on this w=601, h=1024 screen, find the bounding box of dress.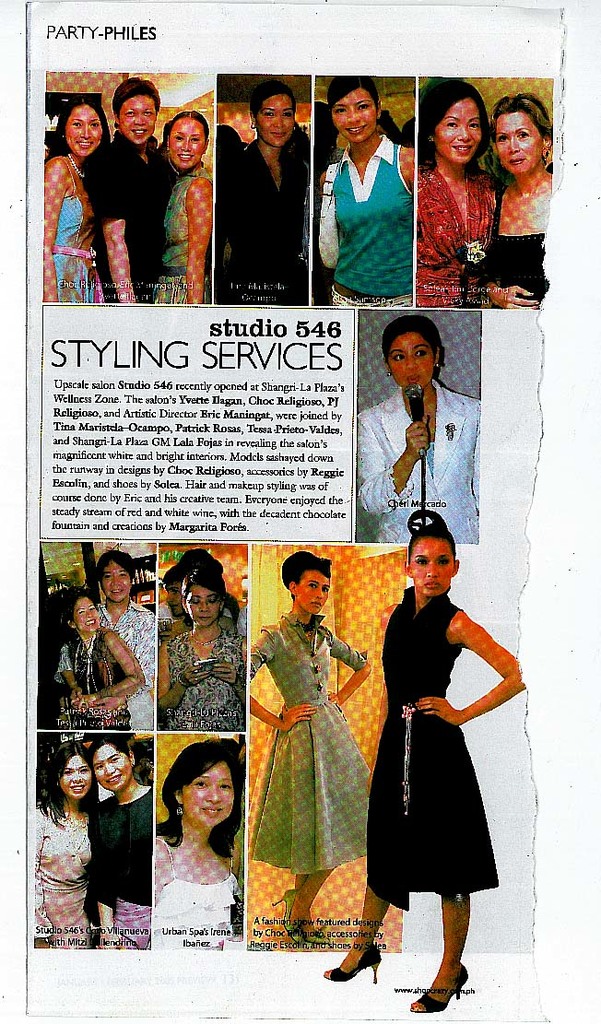
Bounding box: box(417, 165, 496, 304).
